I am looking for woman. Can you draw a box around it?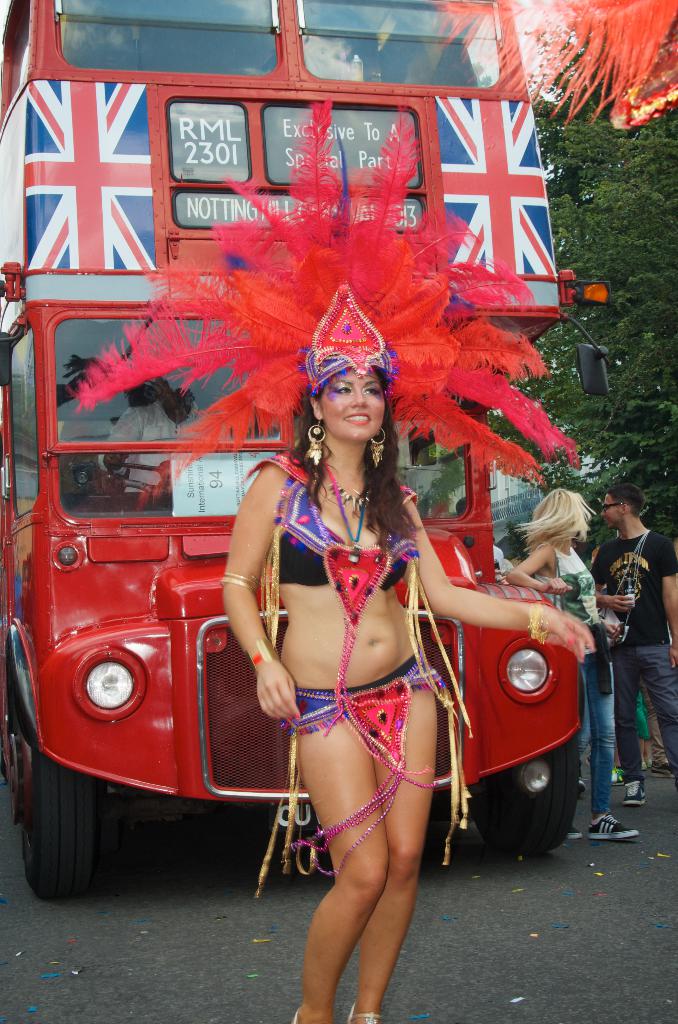
Sure, the bounding box is [220, 336, 602, 1023].
